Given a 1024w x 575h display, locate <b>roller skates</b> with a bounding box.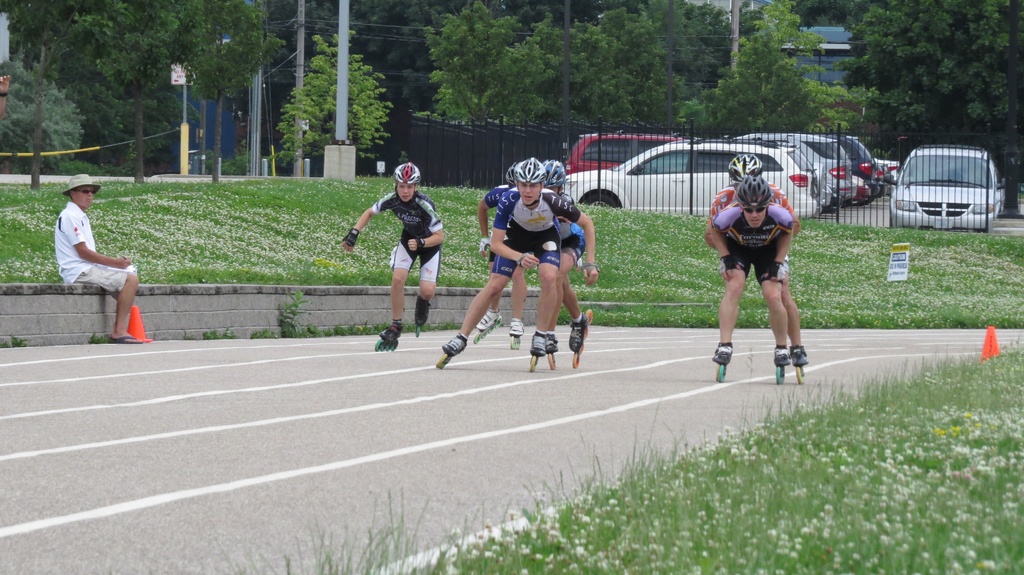
Located: 774/347/789/386.
